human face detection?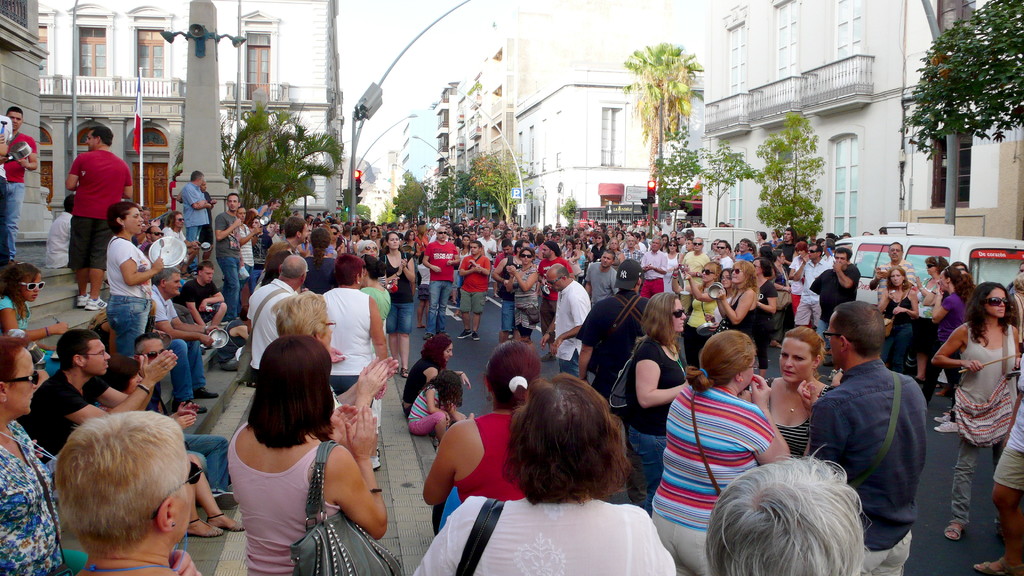
bbox=[778, 341, 813, 383]
